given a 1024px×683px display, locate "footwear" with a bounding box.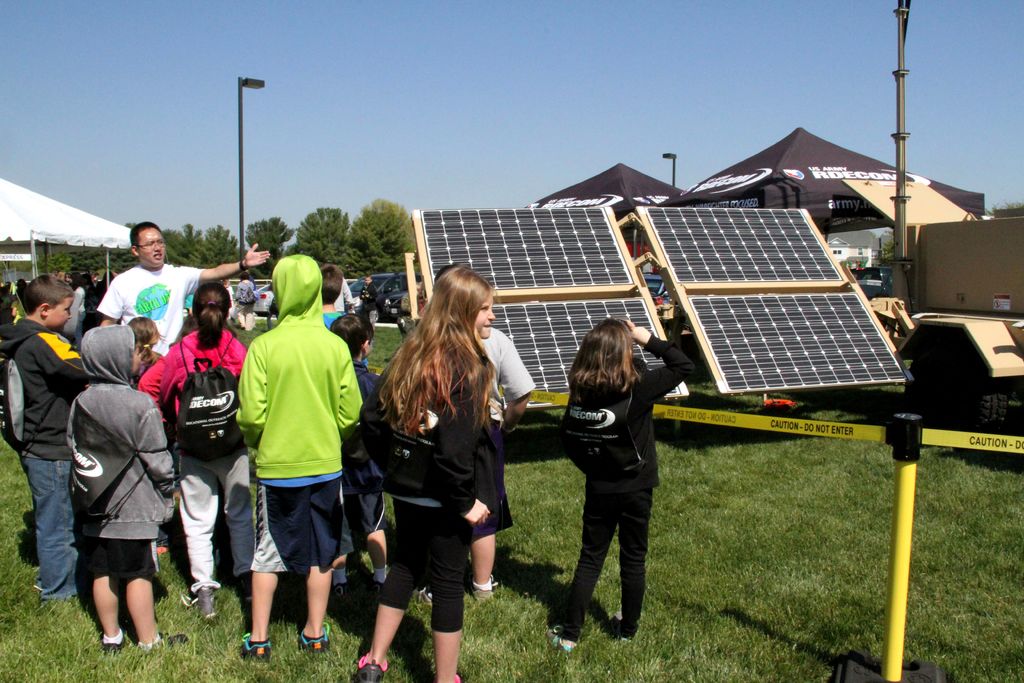
Located: [194, 588, 219, 625].
